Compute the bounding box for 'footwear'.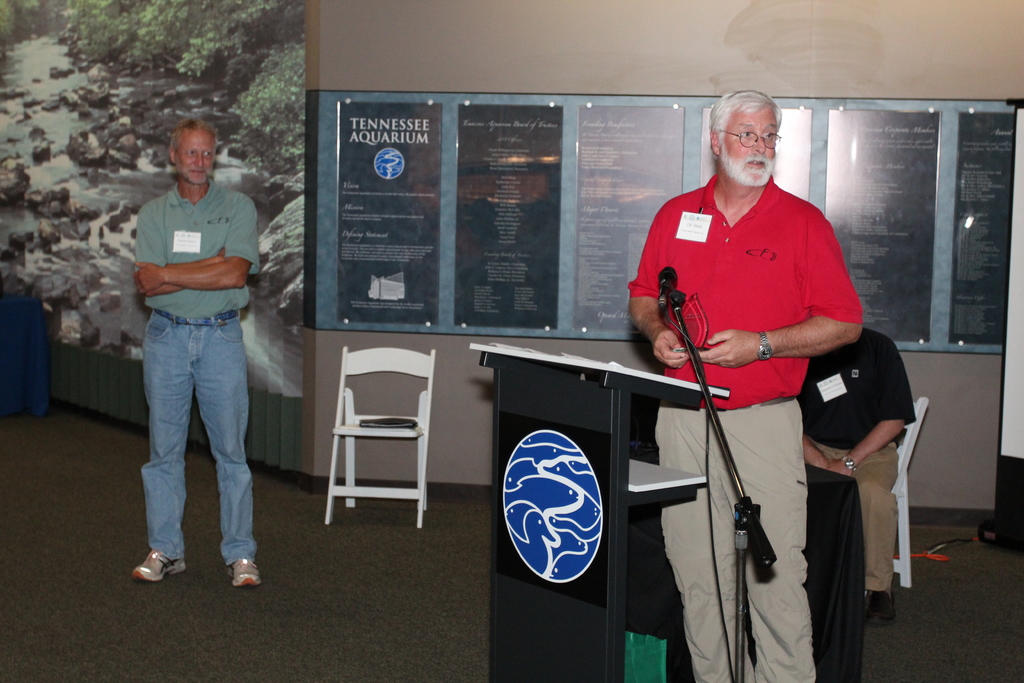
(x1=865, y1=588, x2=893, y2=624).
